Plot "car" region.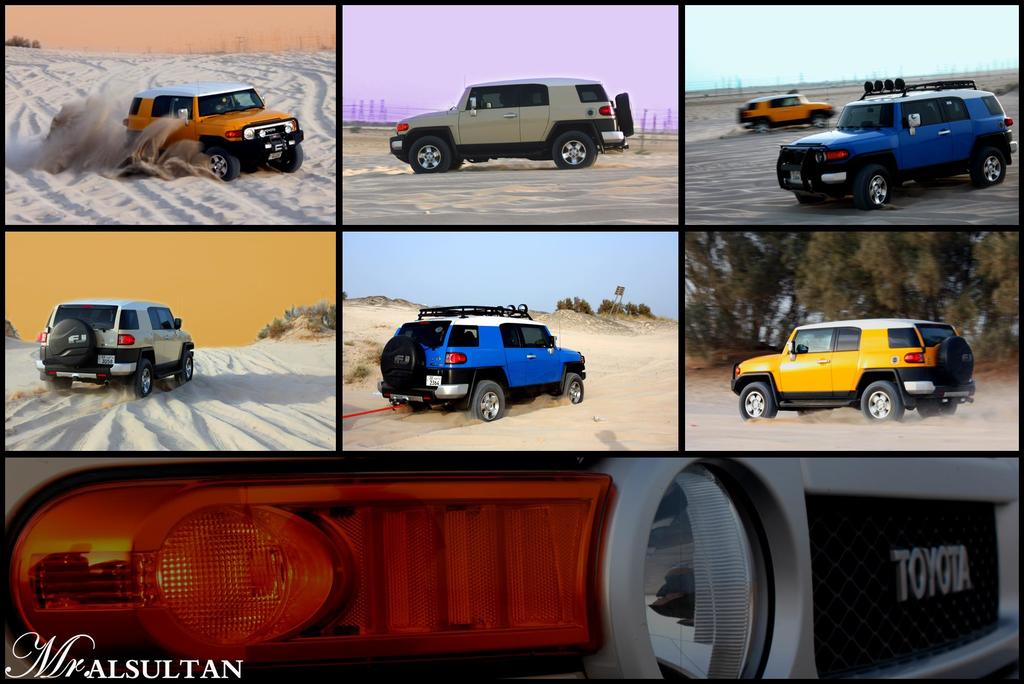
Plotted at [378,305,588,421].
